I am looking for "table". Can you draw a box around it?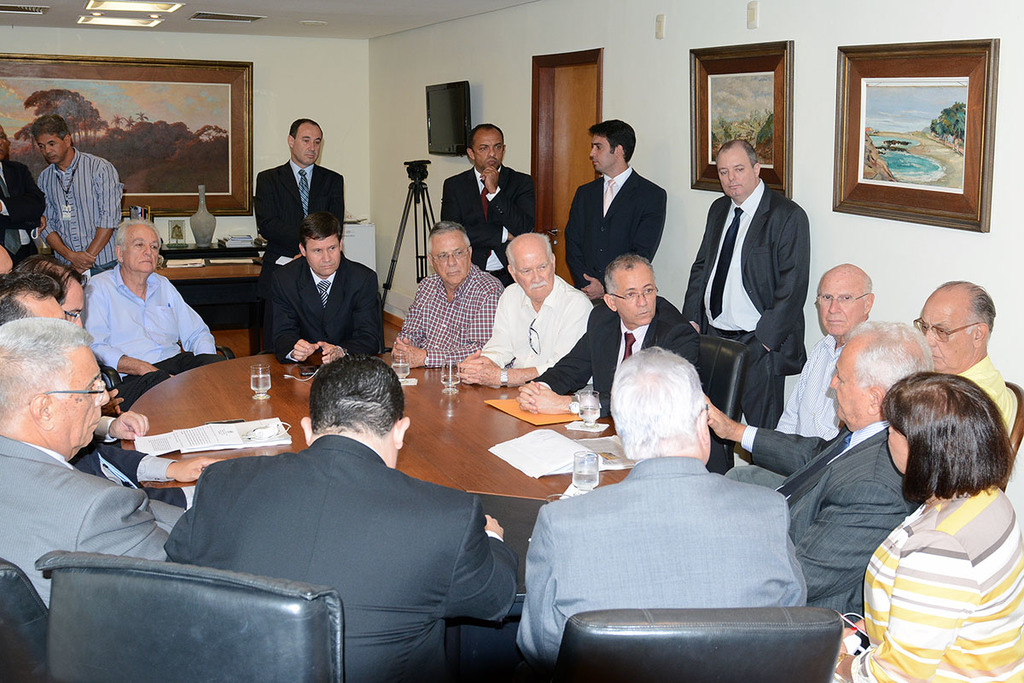
Sure, the bounding box is bbox=[112, 350, 693, 611].
